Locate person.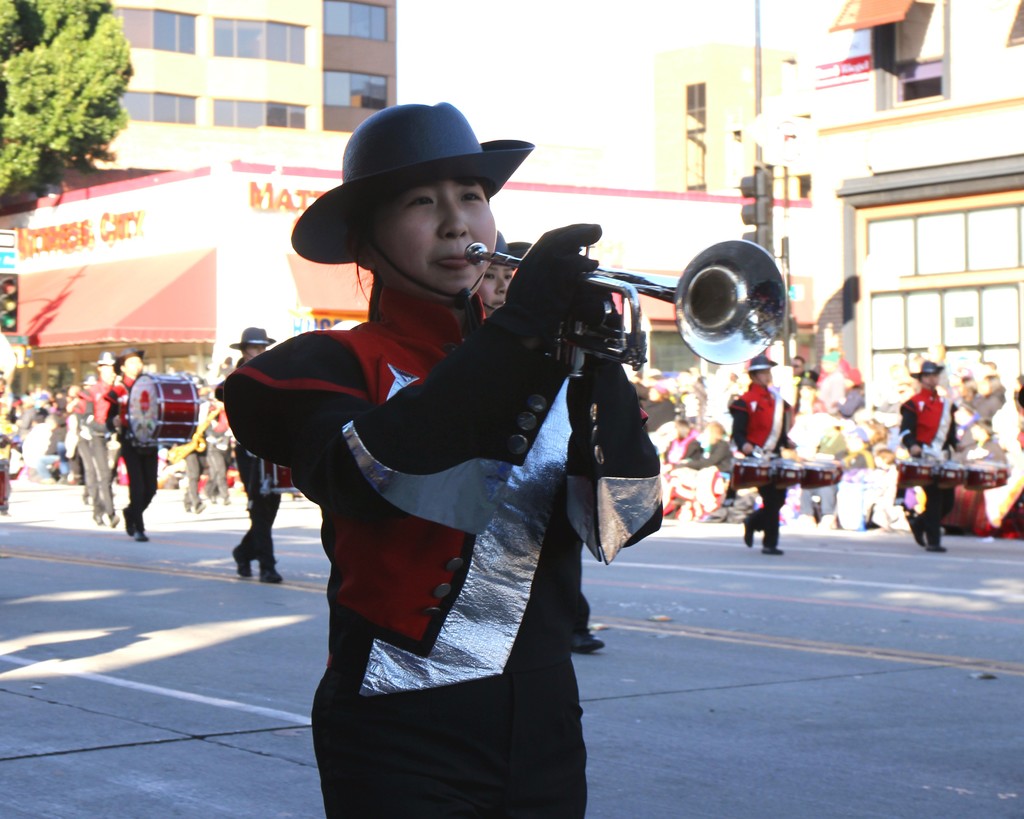
Bounding box: 719/347/799/562.
